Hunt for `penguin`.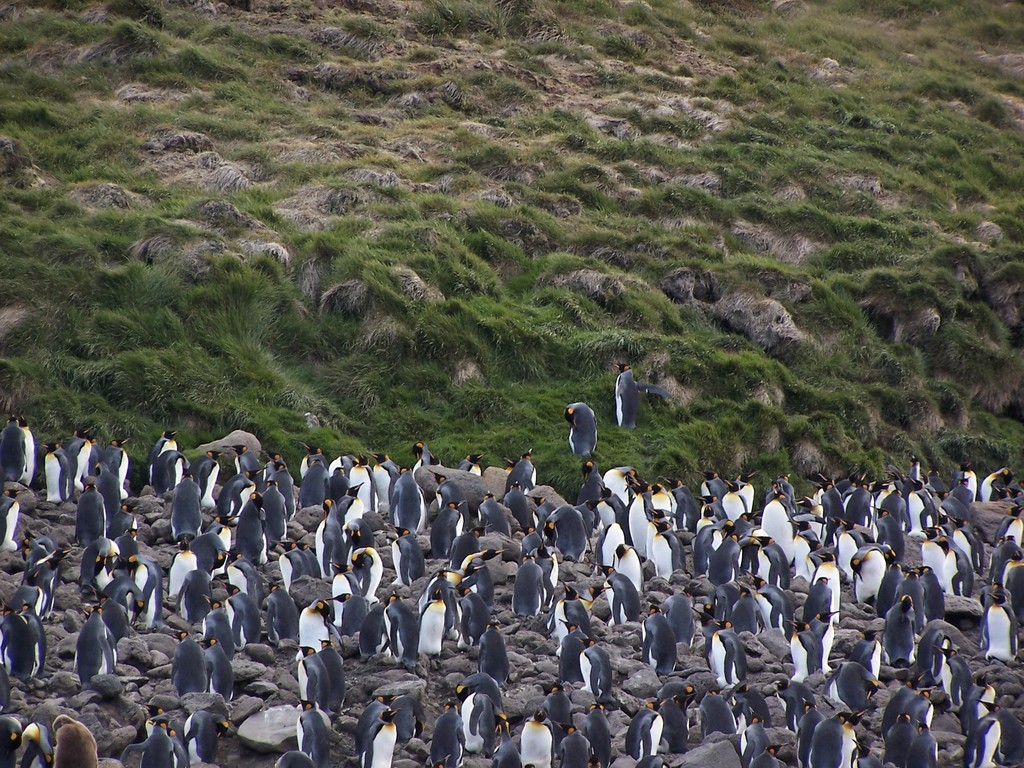
Hunted down at Rect(804, 474, 837, 524).
